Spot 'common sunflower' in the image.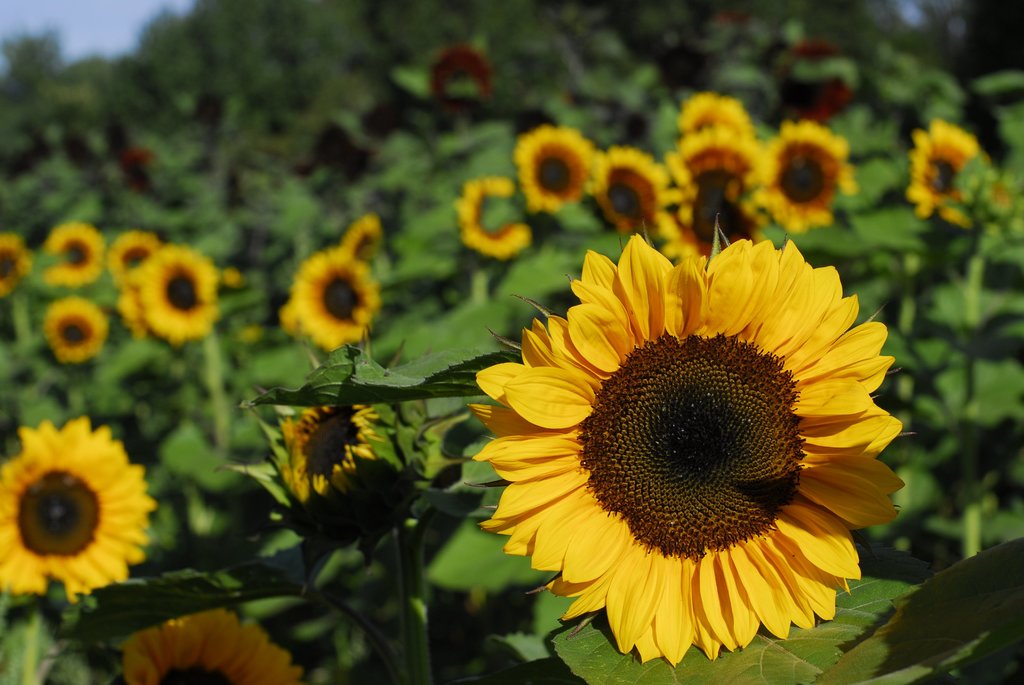
'common sunflower' found at <bbox>591, 145, 652, 242</bbox>.
